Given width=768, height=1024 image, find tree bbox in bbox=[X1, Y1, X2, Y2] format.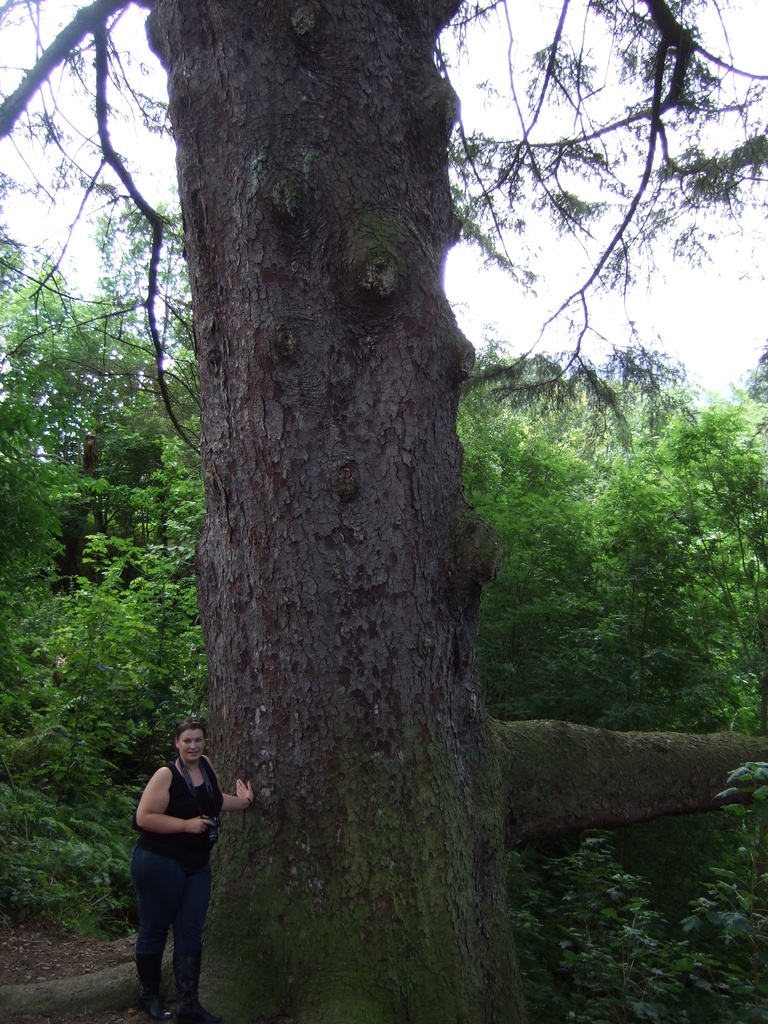
bbox=[0, 0, 767, 1023].
